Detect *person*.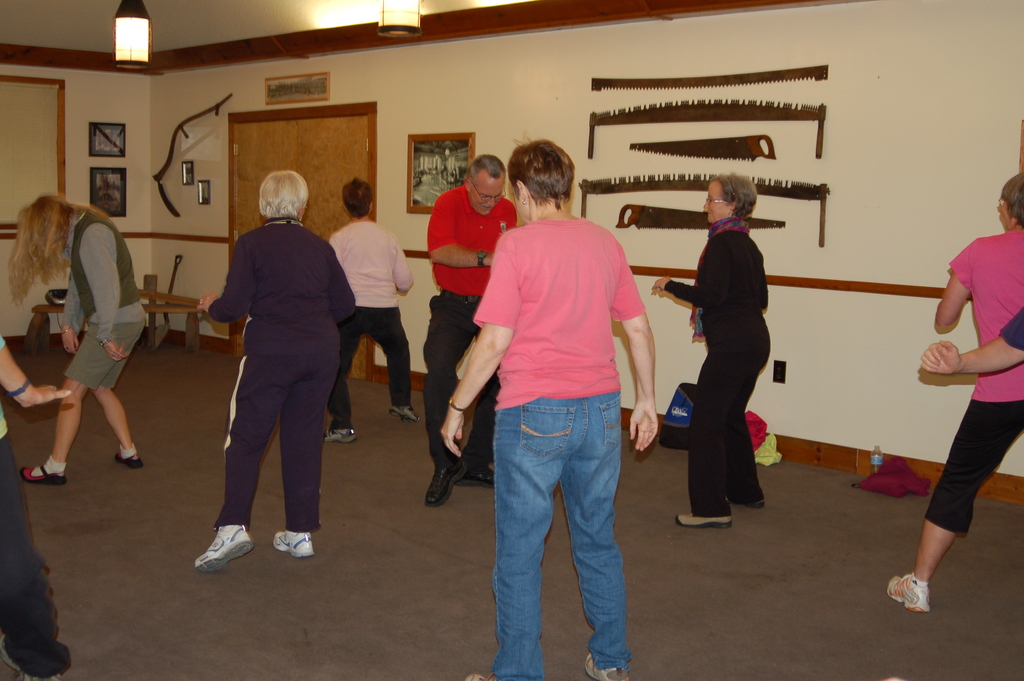
Detected at region(324, 175, 420, 445).
